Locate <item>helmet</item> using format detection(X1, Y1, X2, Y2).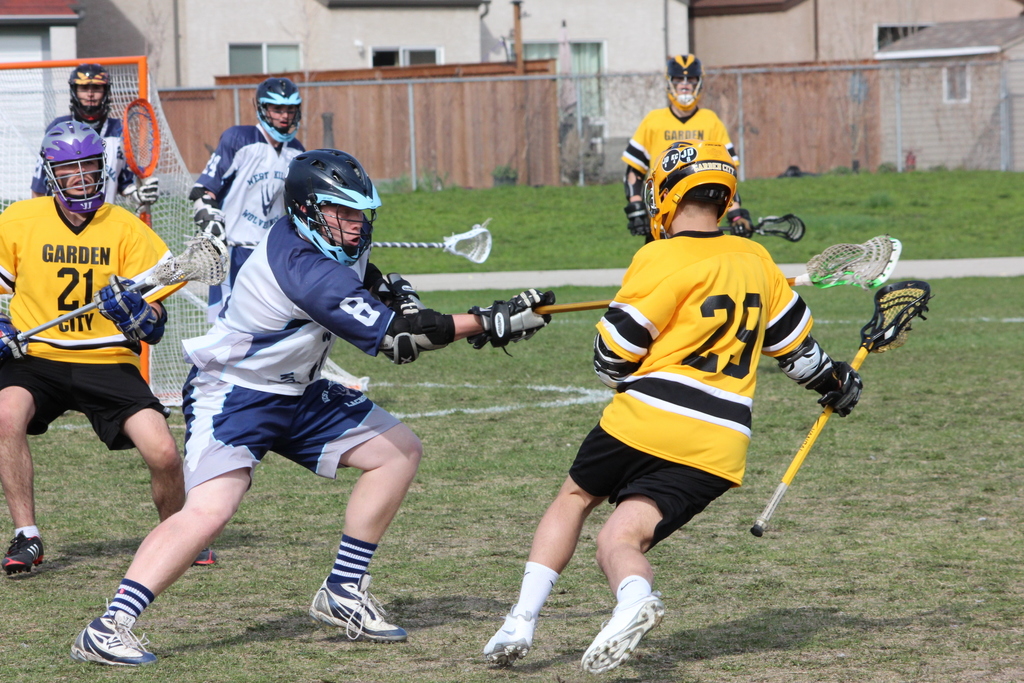
detection(68, 67, 114, 124).
